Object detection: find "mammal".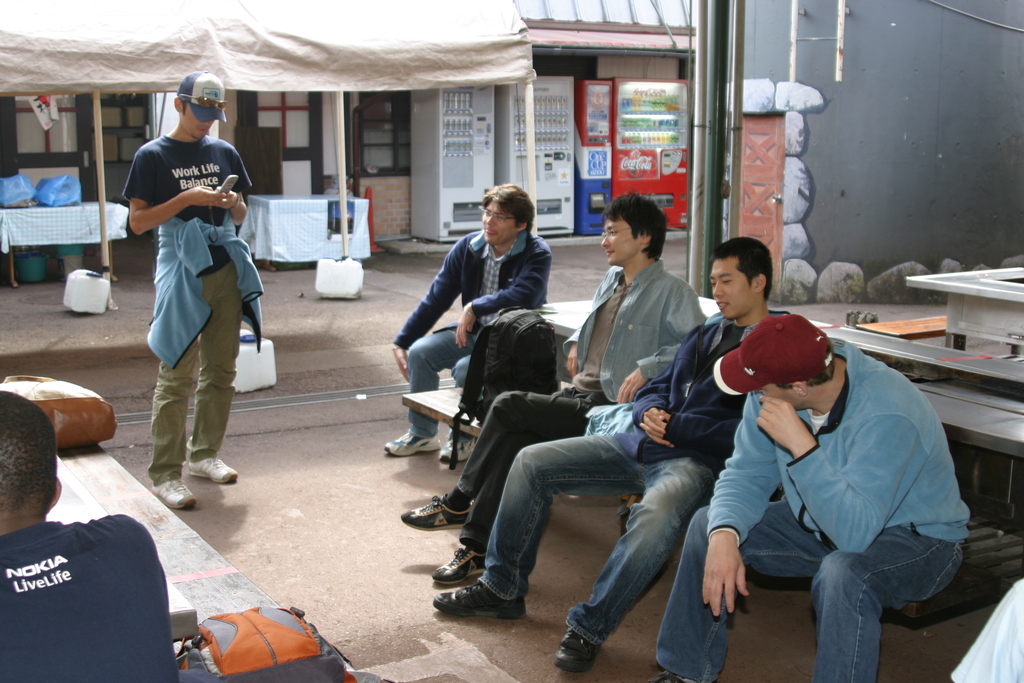
<region>655, 314, 973, 682</region>.
